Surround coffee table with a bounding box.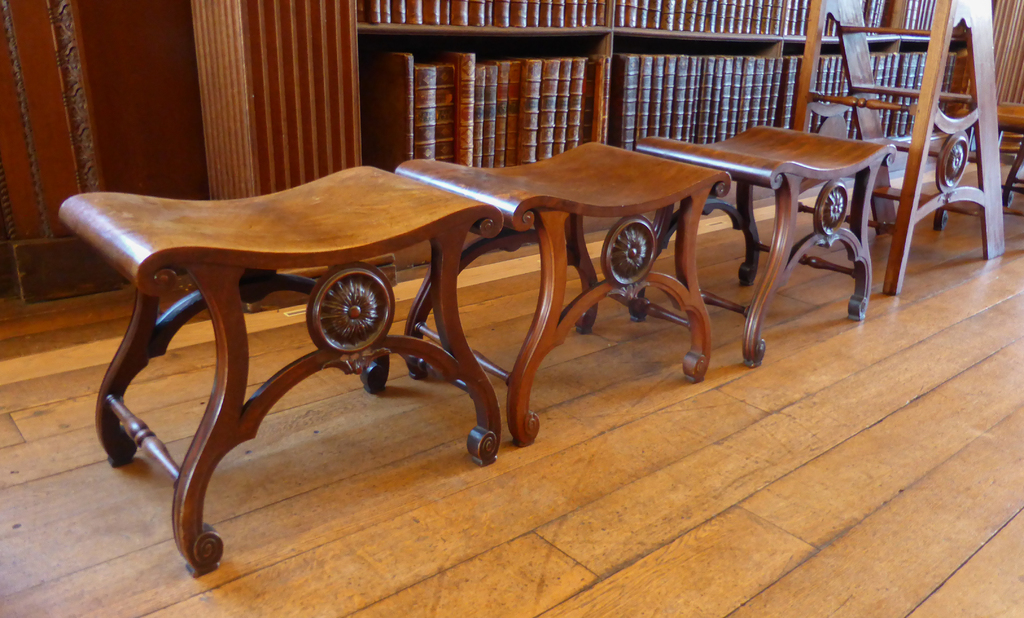
bbox=(392, 141, 730, 443).
